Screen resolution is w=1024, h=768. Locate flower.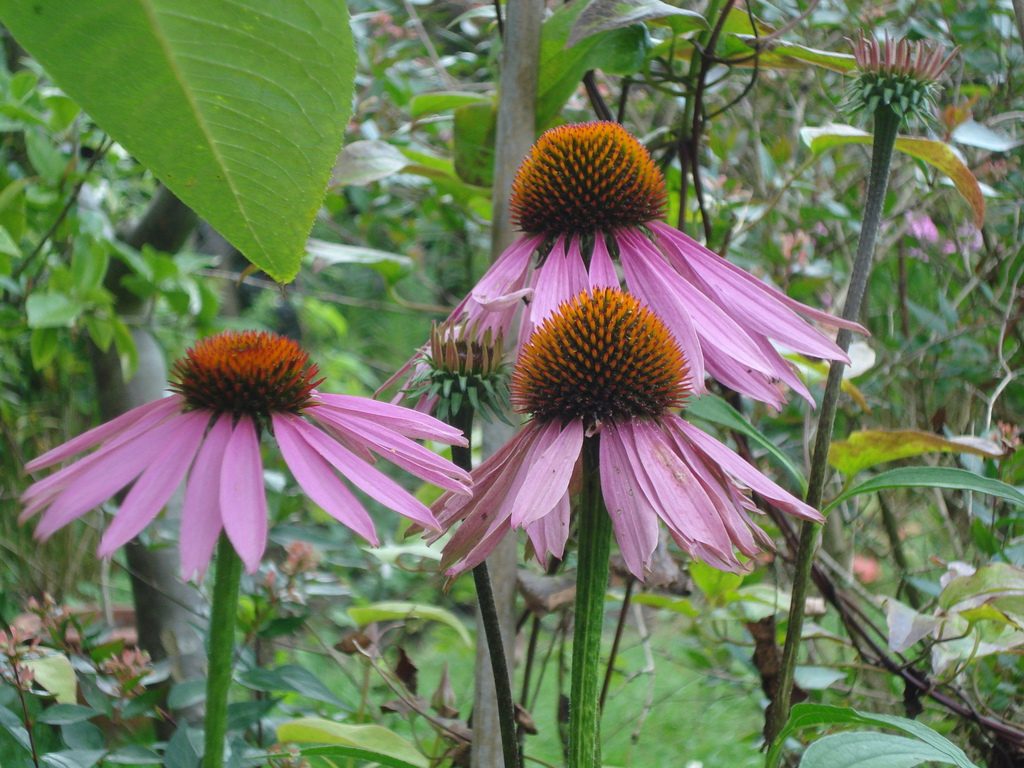
x1=401, y1=282, x2=827, y2=585.
